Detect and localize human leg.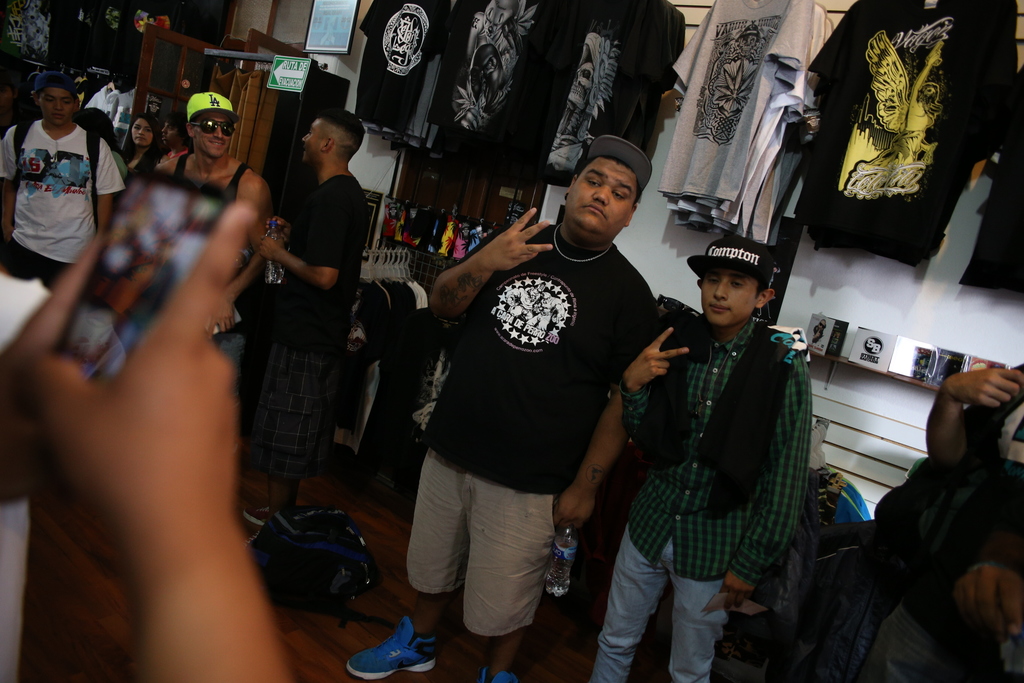
Localized at 239, 473, 294, 520.
